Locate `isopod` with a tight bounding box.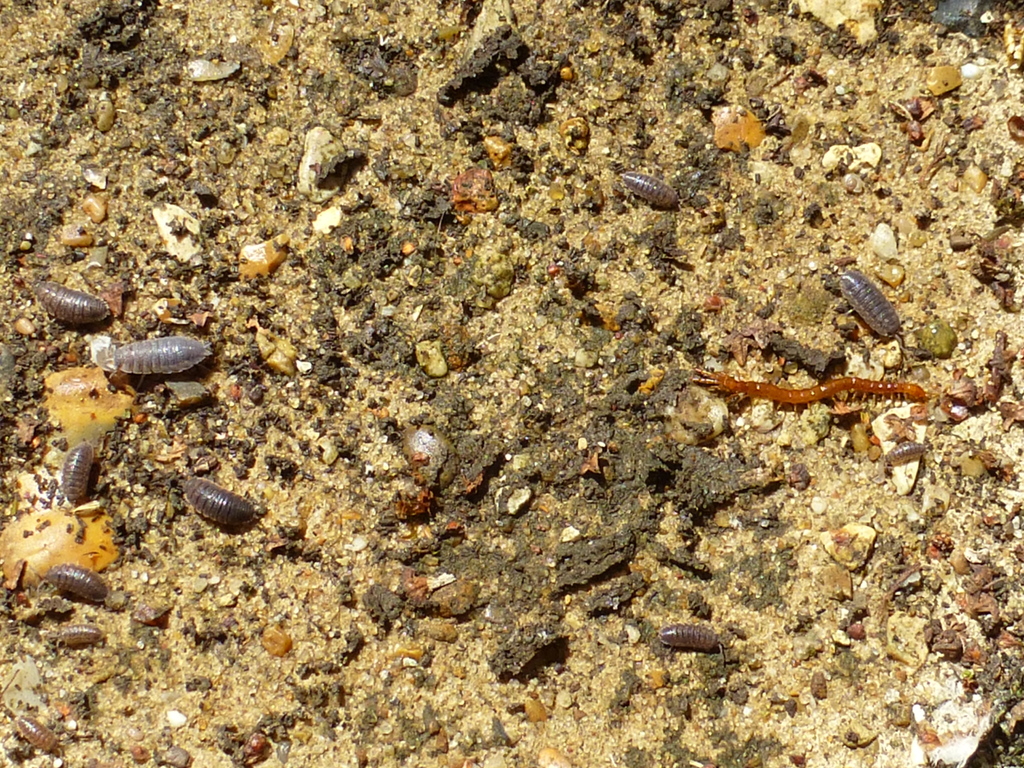
13:706:62:759.
